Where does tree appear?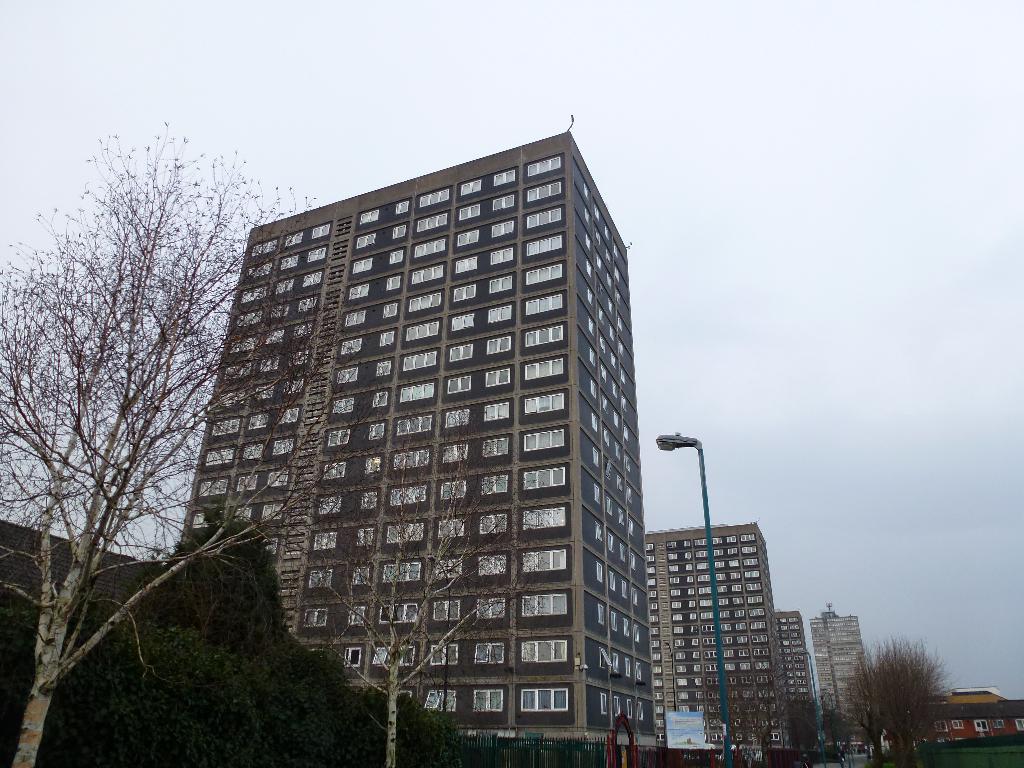
Appears at 838/660/888/767.
